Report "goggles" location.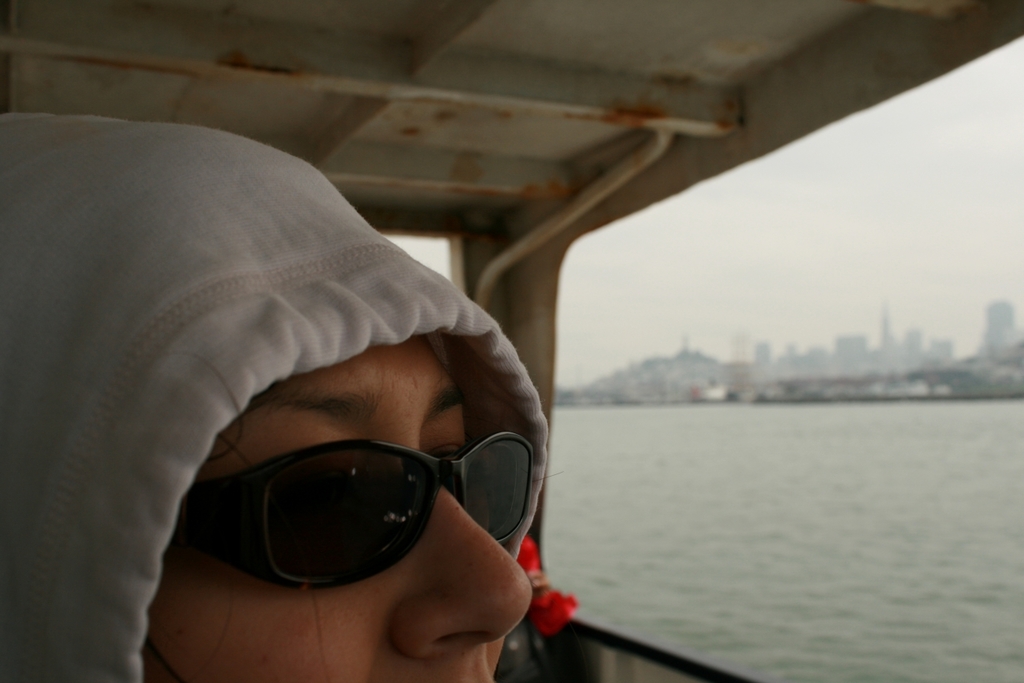
Report: crop(169, 400, 546, 596).
